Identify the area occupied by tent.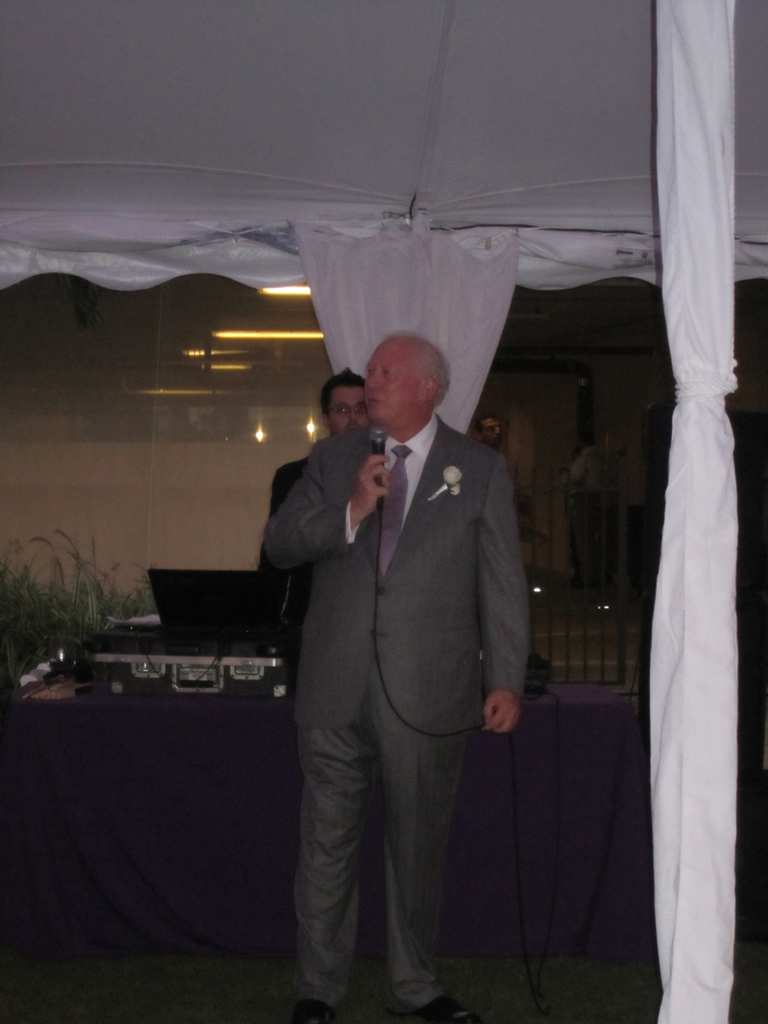
Area: select_region(38, 29, 713, 936).
